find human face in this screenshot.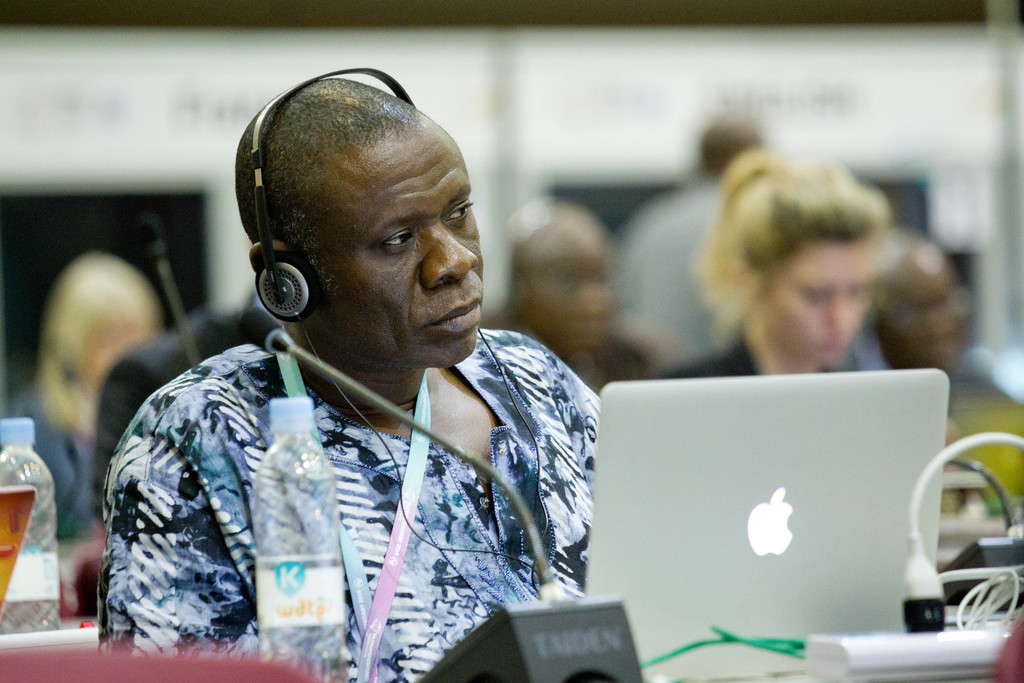
The bounding box for human face is BBox(308, 119, 486, 368).
